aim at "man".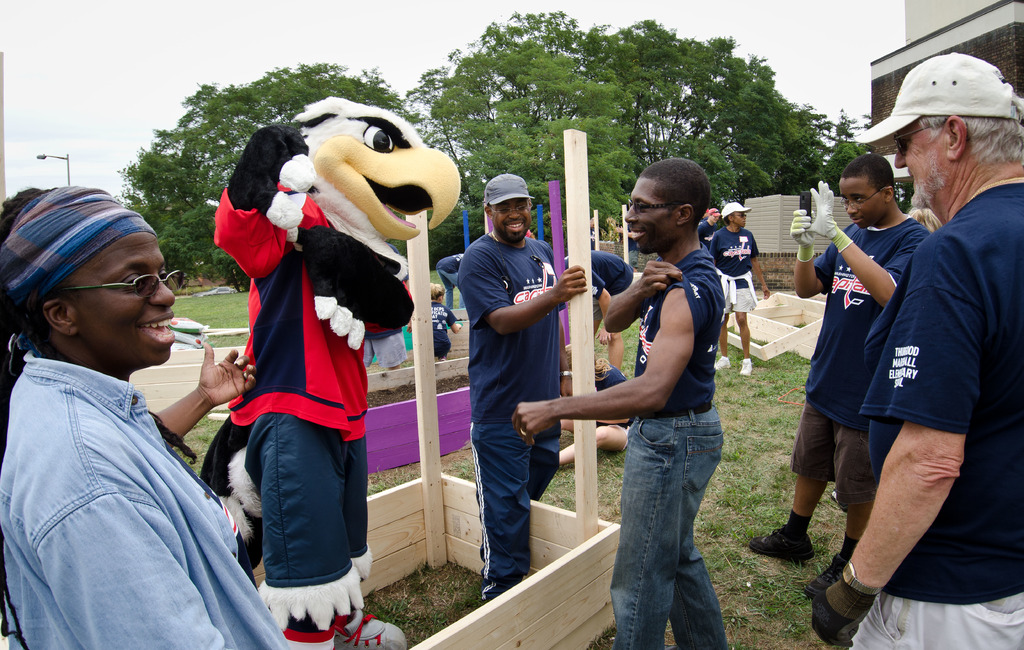
Aimed at bbox(556, 246, 629, 376).
